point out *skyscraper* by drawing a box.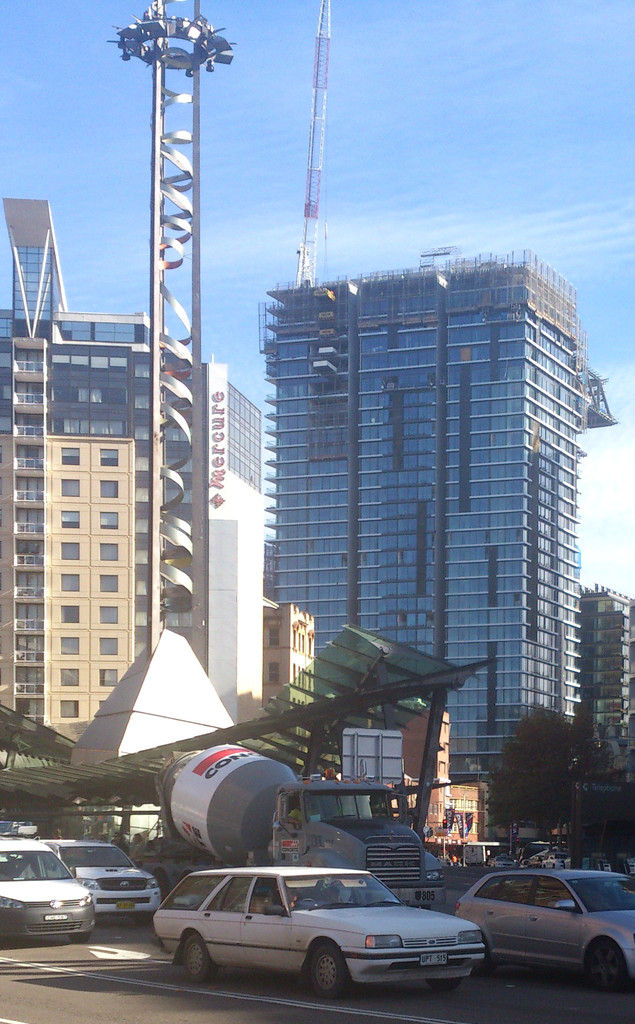
detection(0, 193, 173, 751).
